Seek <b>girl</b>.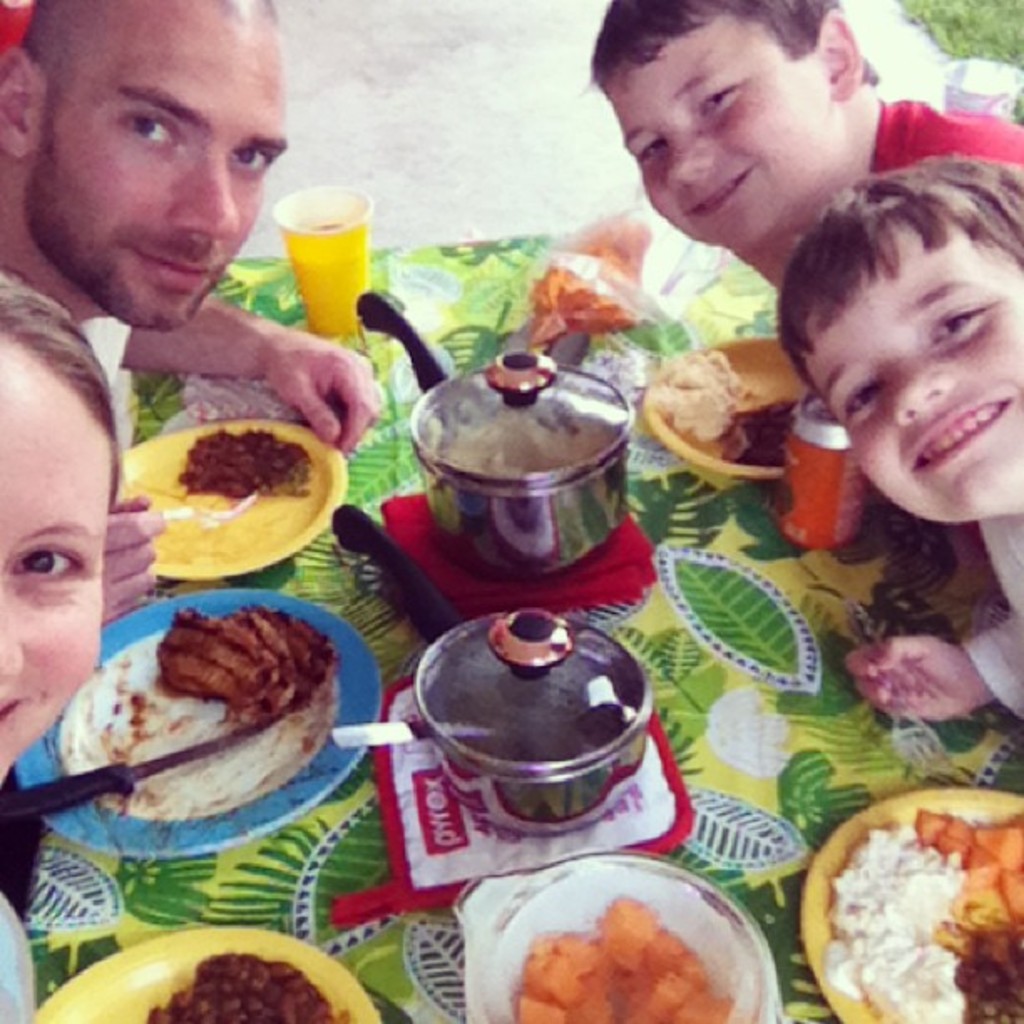
0:264:129:1022.
